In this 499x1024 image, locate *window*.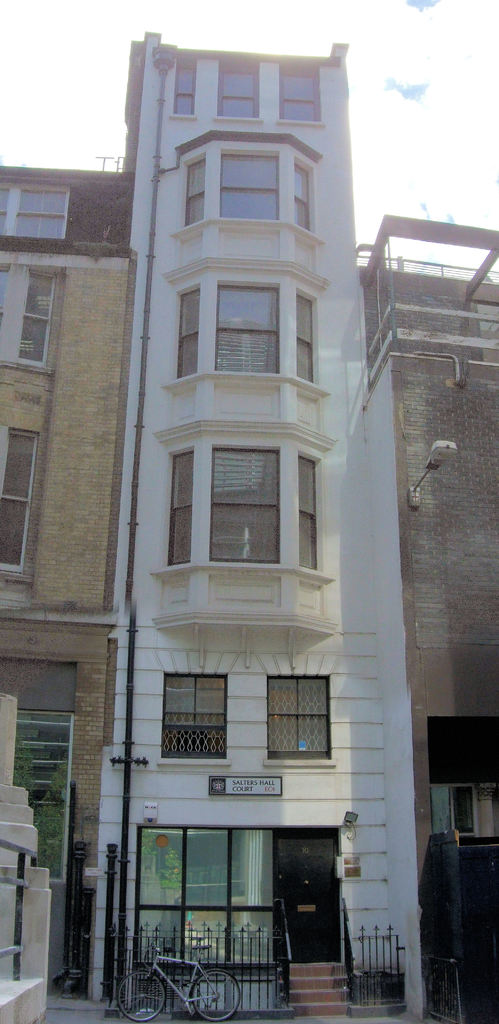
Bounding box: Rect(299, 454, 320, 570).
